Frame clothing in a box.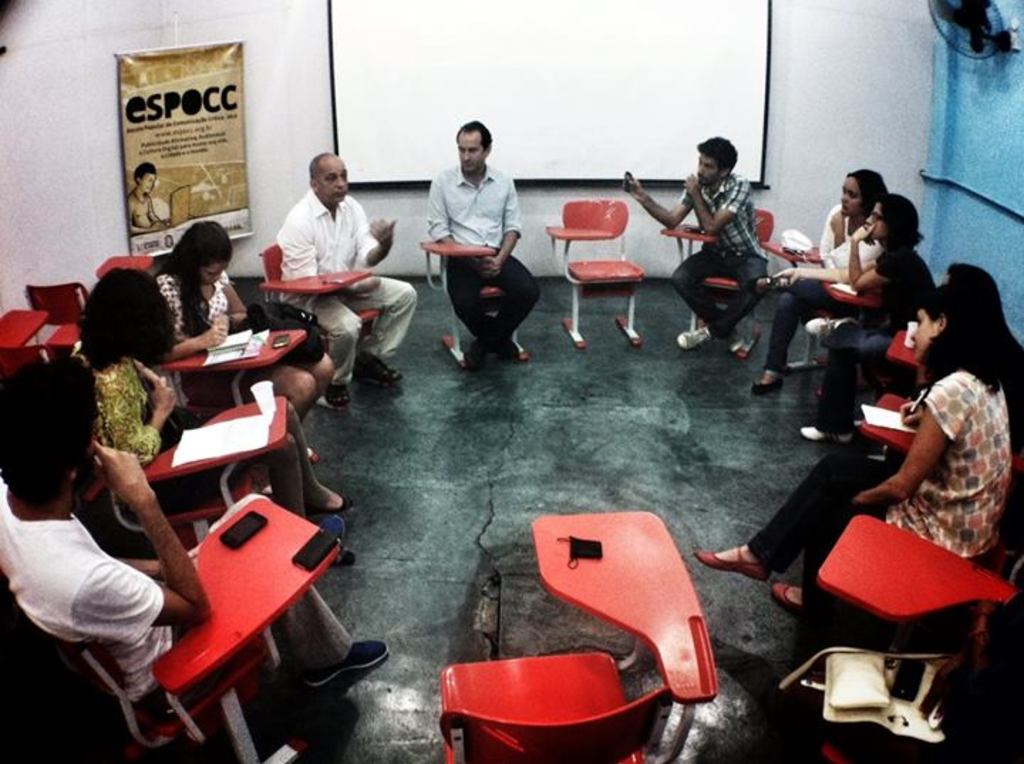
74,350,317,509.
